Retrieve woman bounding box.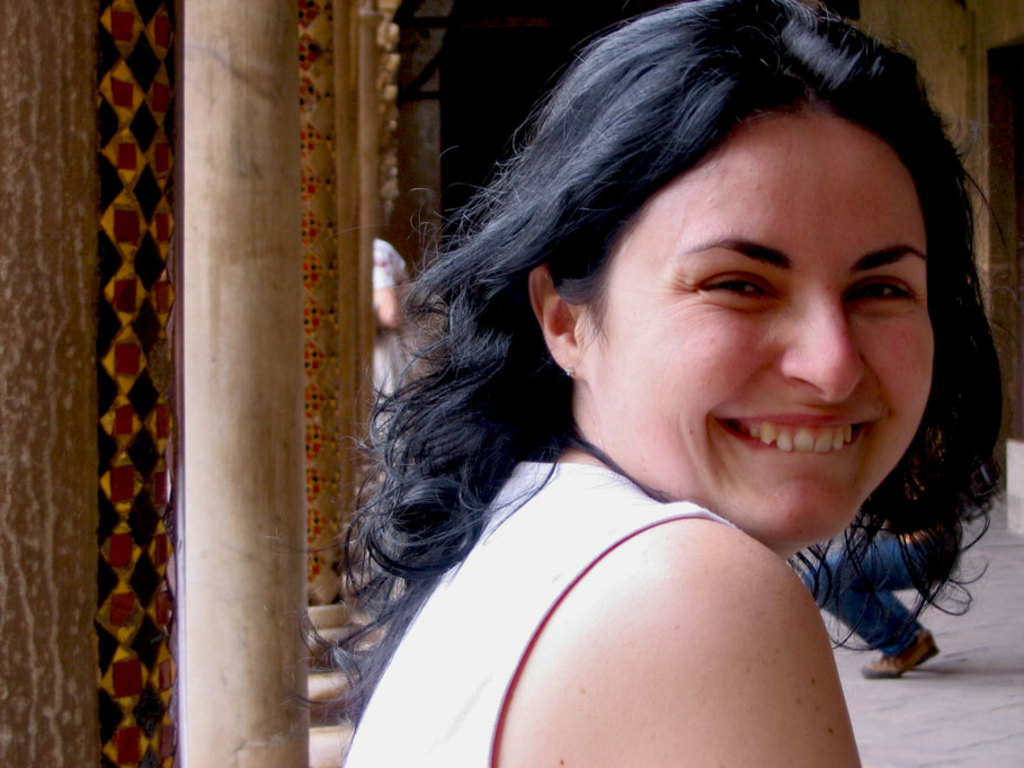
Bounding box: bbox(224, 0, 1023, 767).
